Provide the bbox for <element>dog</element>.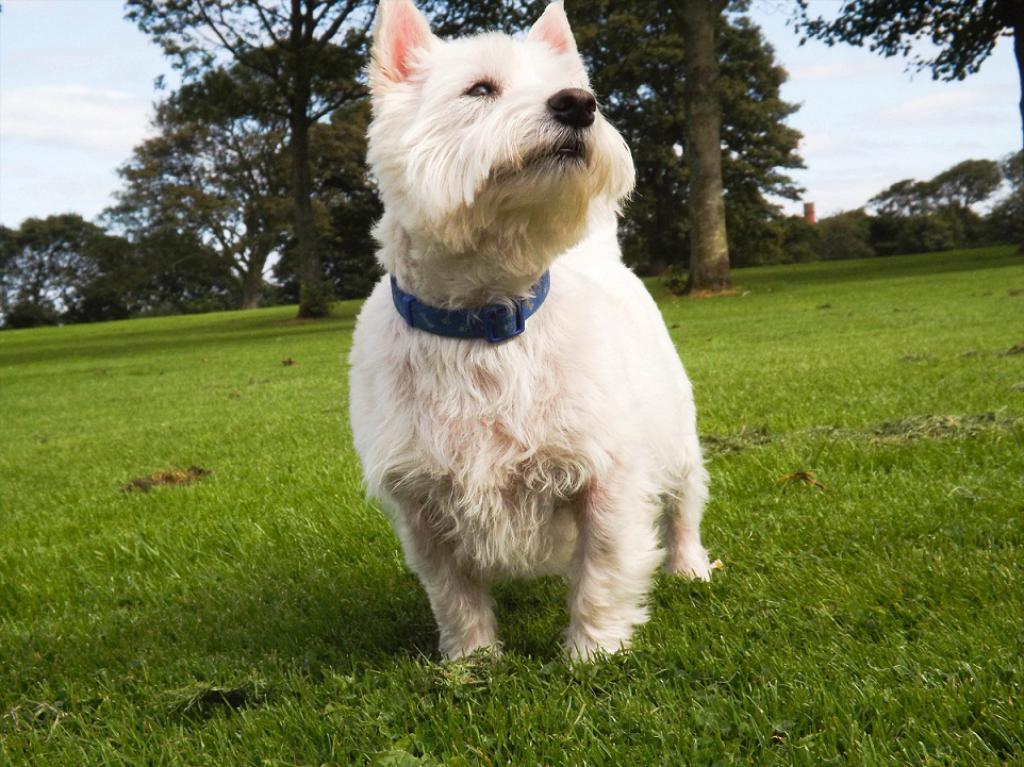
crop(333, 3, 726, 686).
